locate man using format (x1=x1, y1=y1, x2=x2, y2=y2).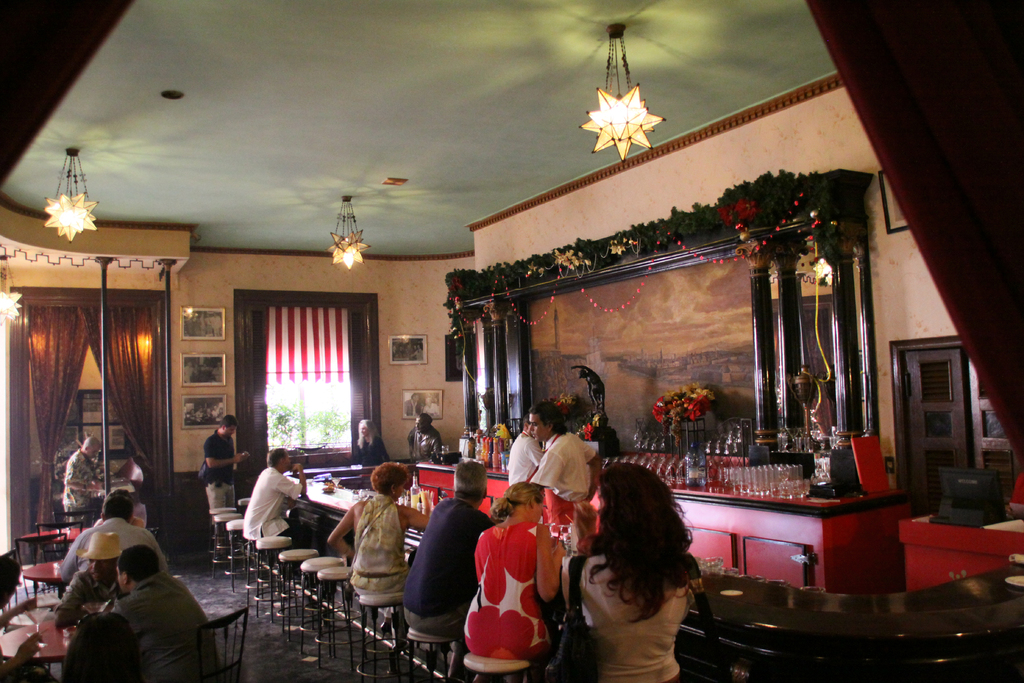
(x1=245, y1=446, x2=312, y2=546).
